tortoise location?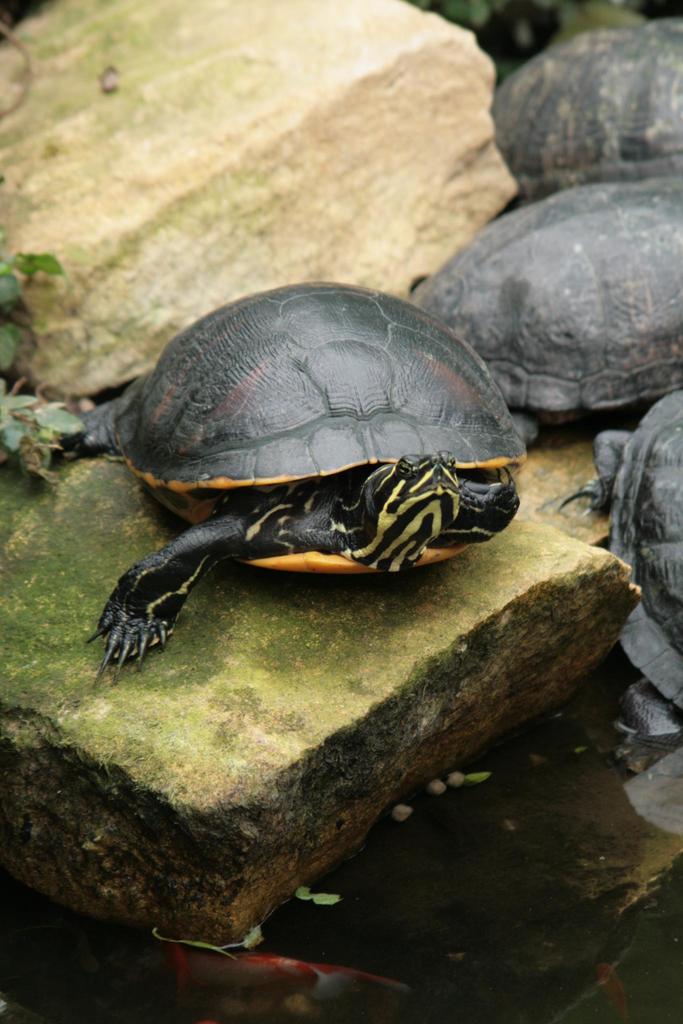
(x1=492, y1=20, x2=682, y2=200)
